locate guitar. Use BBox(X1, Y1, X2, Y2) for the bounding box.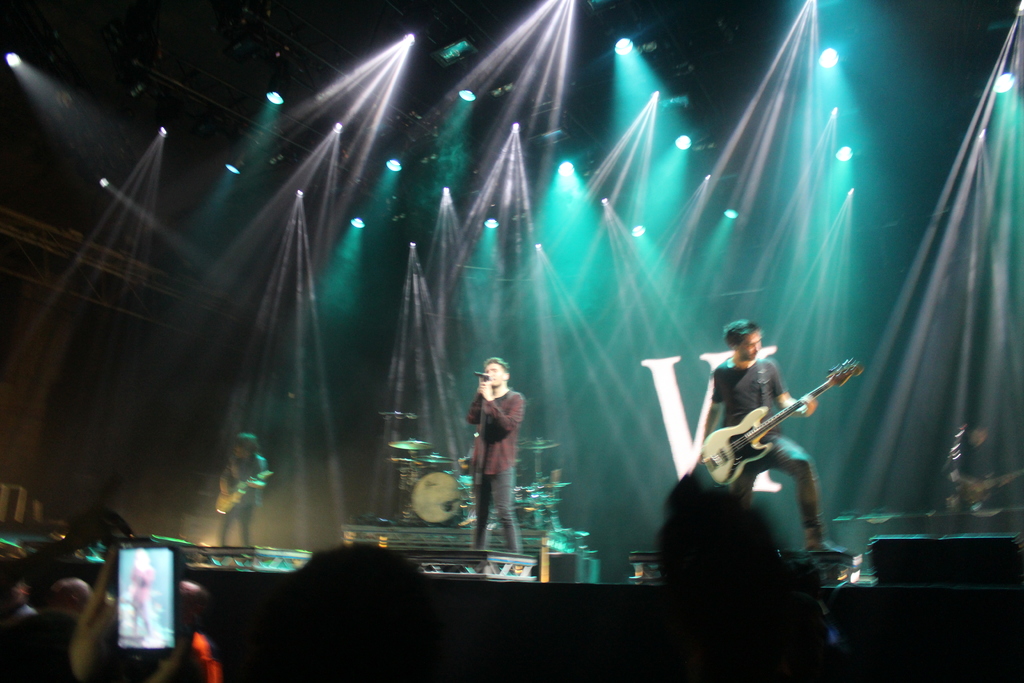
BBox(214, 470, 274, 513).
